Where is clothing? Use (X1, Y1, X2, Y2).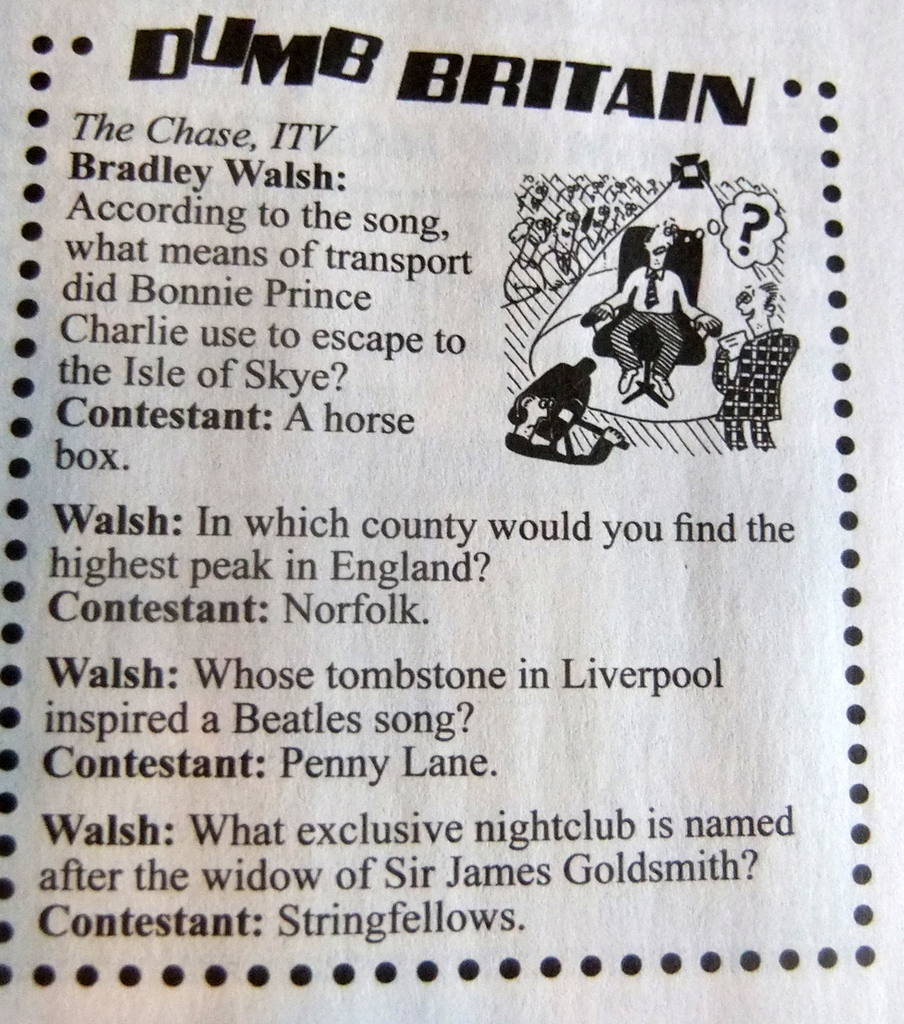
(708, 325, 803, 447).
